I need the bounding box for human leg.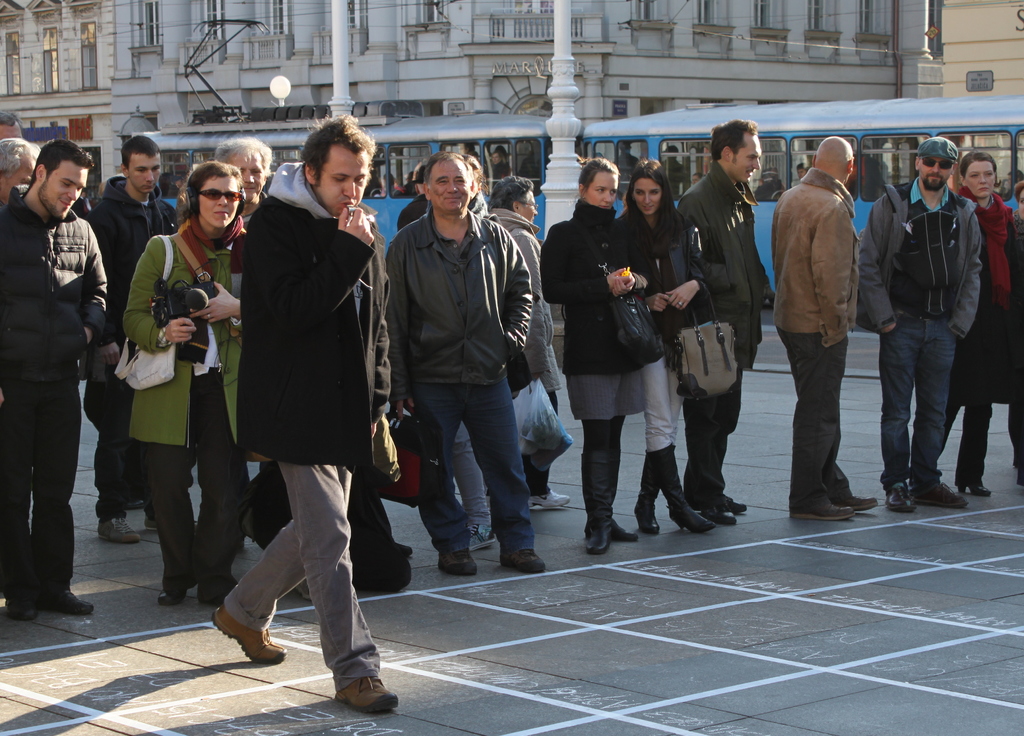
Here it is: rect(824, 460, 876, 506).
